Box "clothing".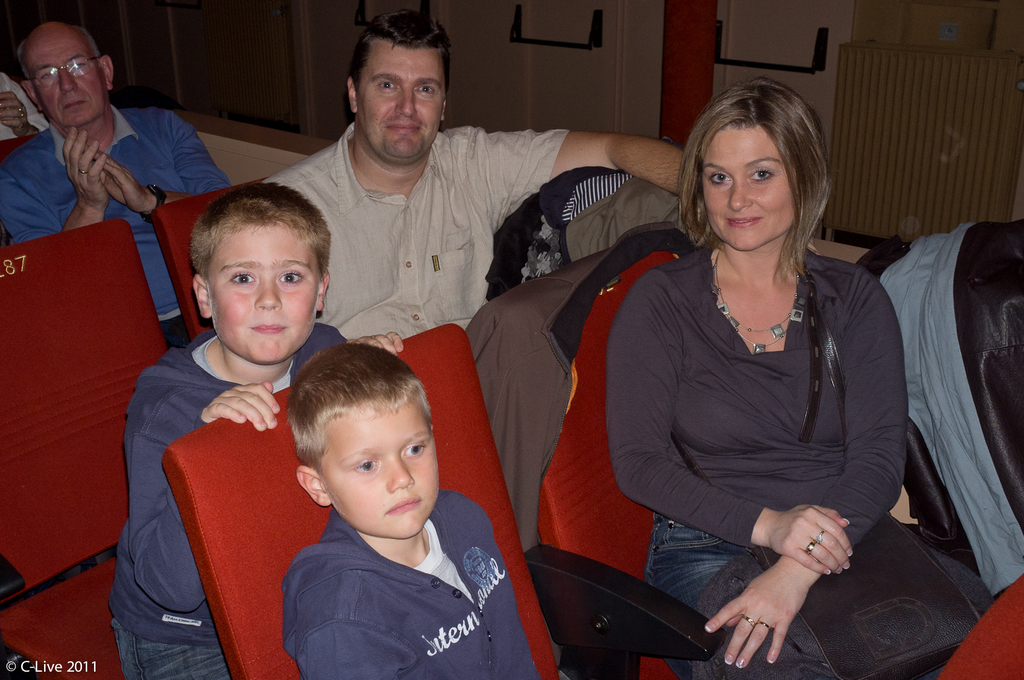
{"x1": 282, "y1": 488, "x2": 540, "y2": 679}.
